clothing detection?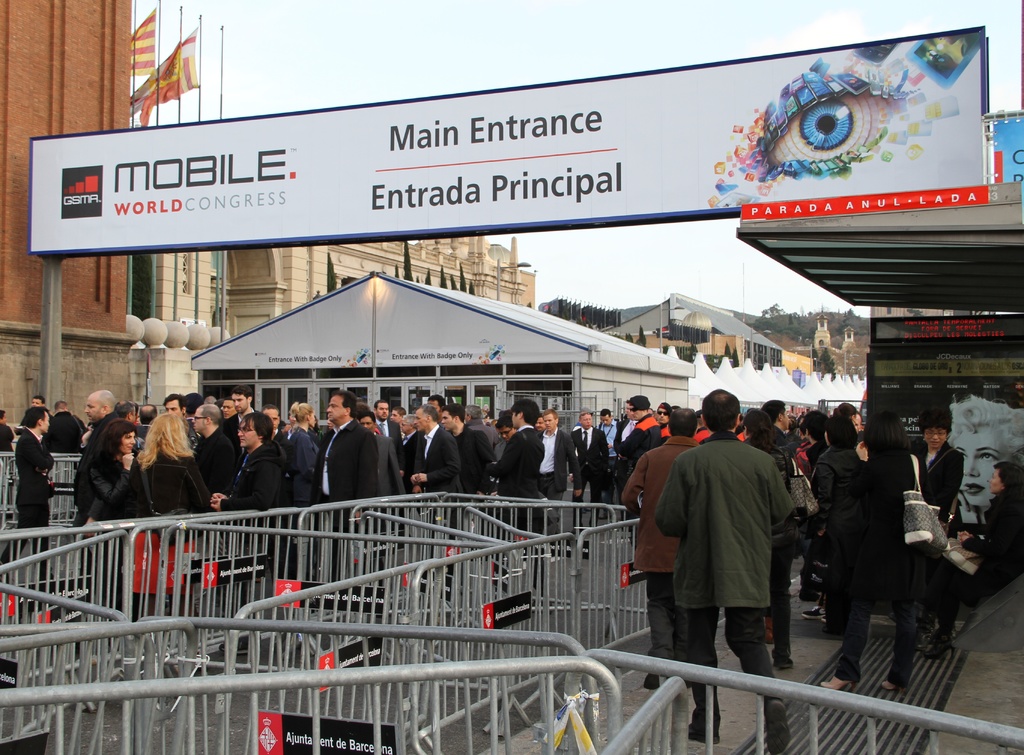
locate(616, 416, 639, 462)
